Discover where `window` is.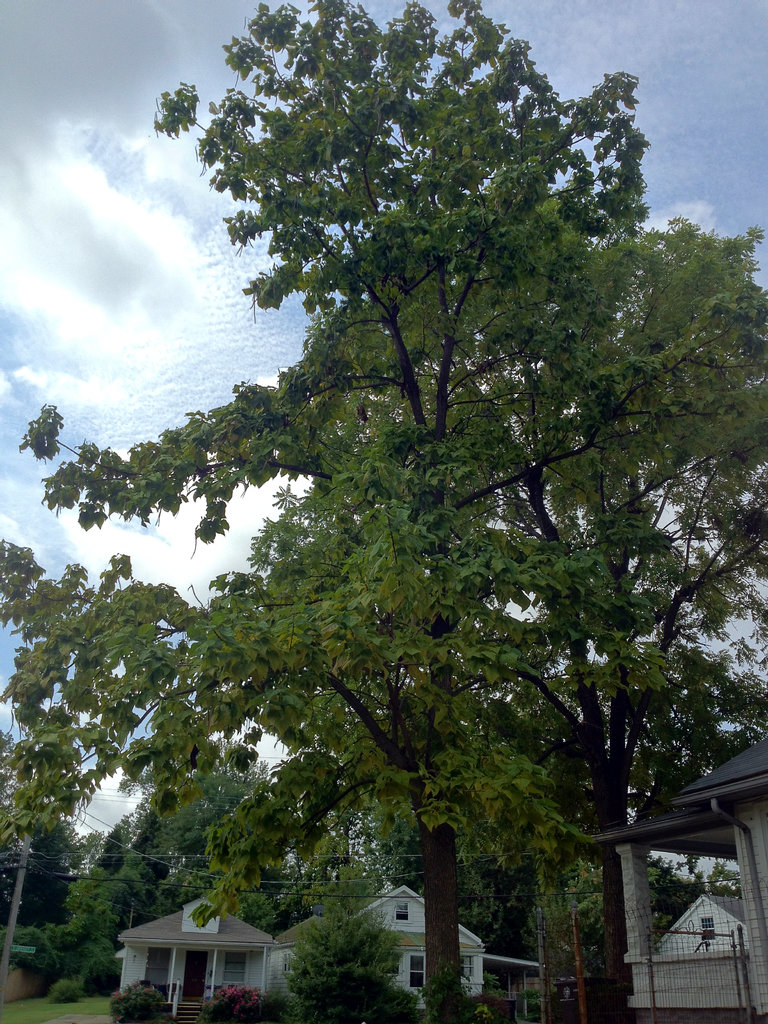
Discovered at box(408, 953, 422, 988).
